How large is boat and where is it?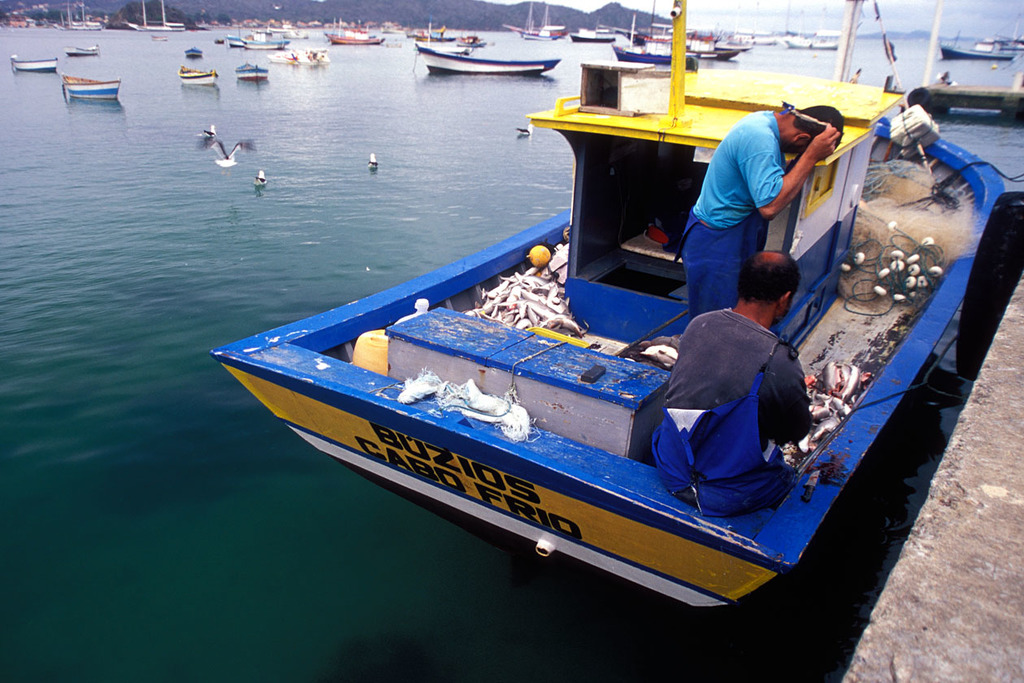
Bounding box: x1=59 y1=71 x2=120 y2=105.
